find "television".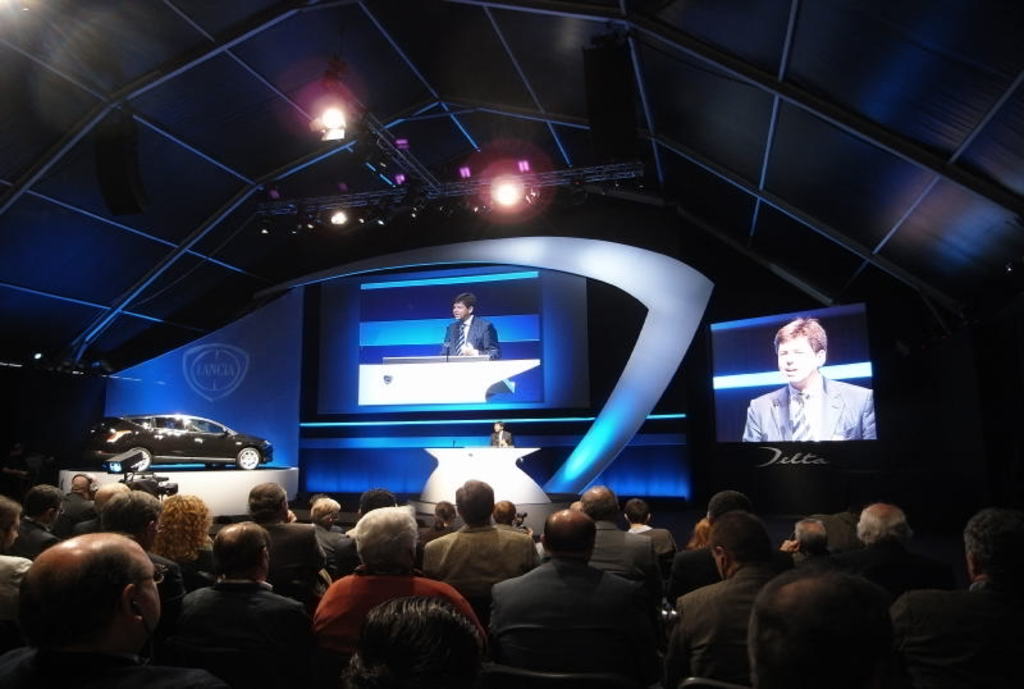
(709, 300, 876, 443).
